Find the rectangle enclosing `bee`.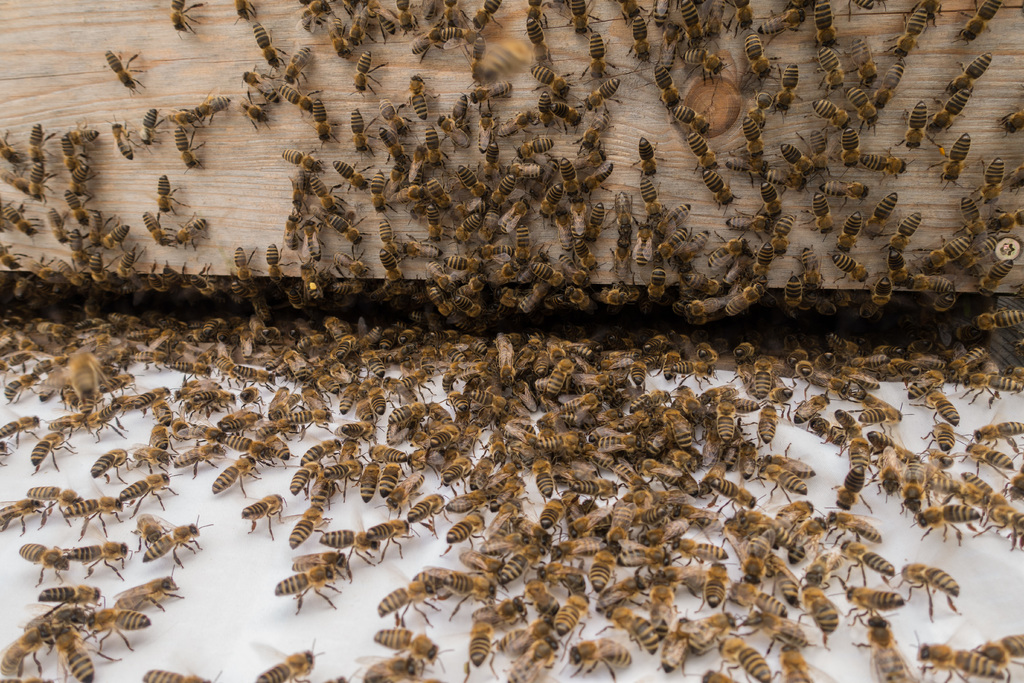
968 155 1005 211.
